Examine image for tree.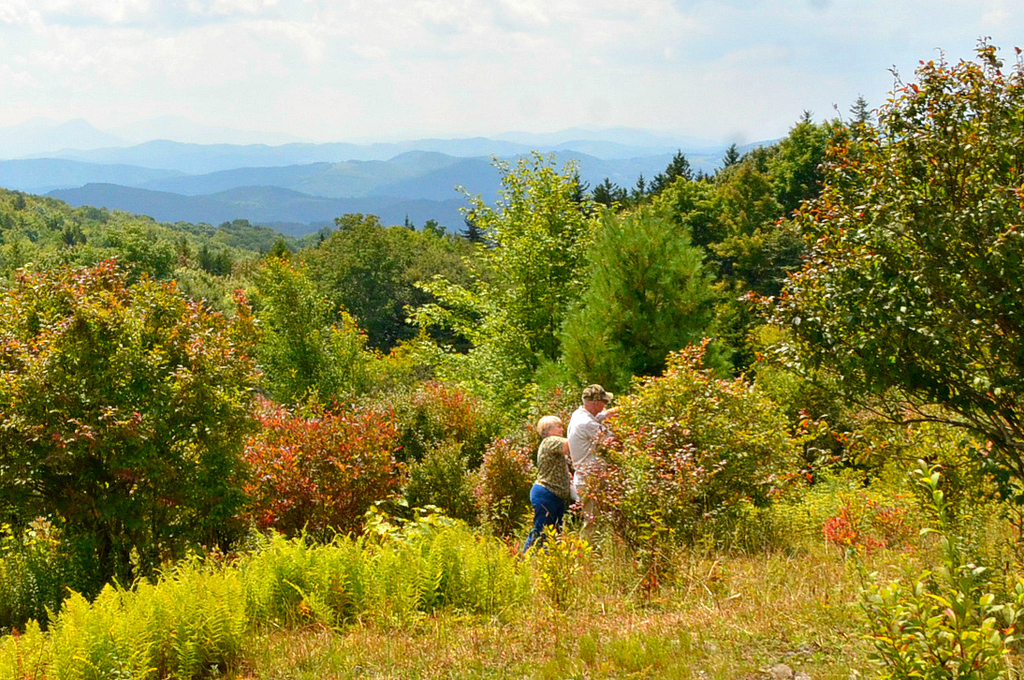
Examination result: <region>718, 52, 1002, 594</region>.
